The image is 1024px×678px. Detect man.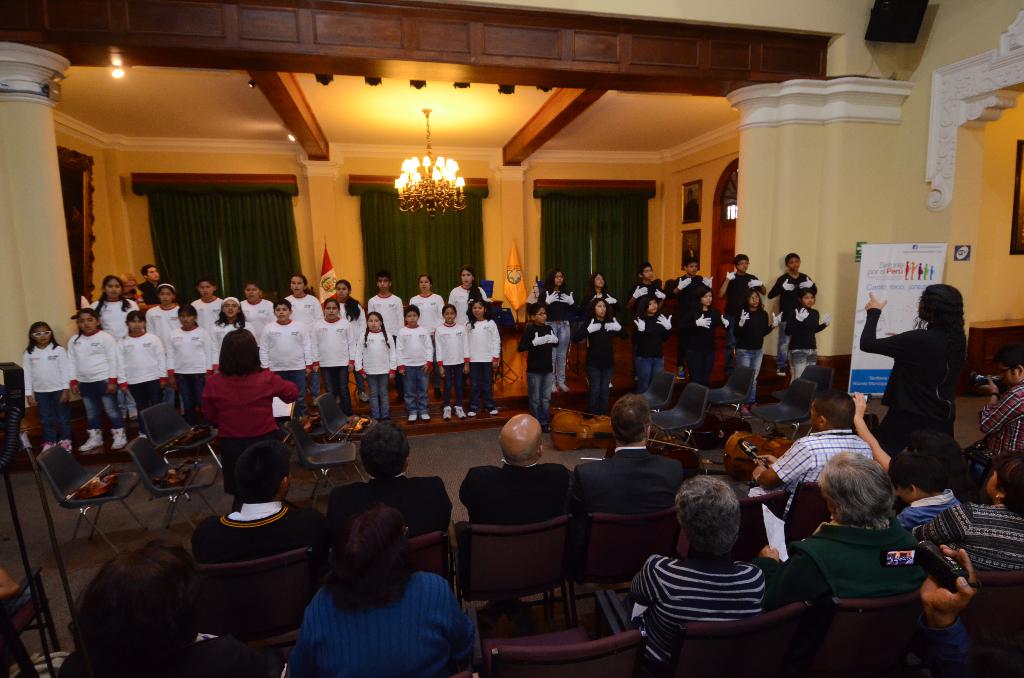
Detection: bbox=(566, 391, 682, 543).
